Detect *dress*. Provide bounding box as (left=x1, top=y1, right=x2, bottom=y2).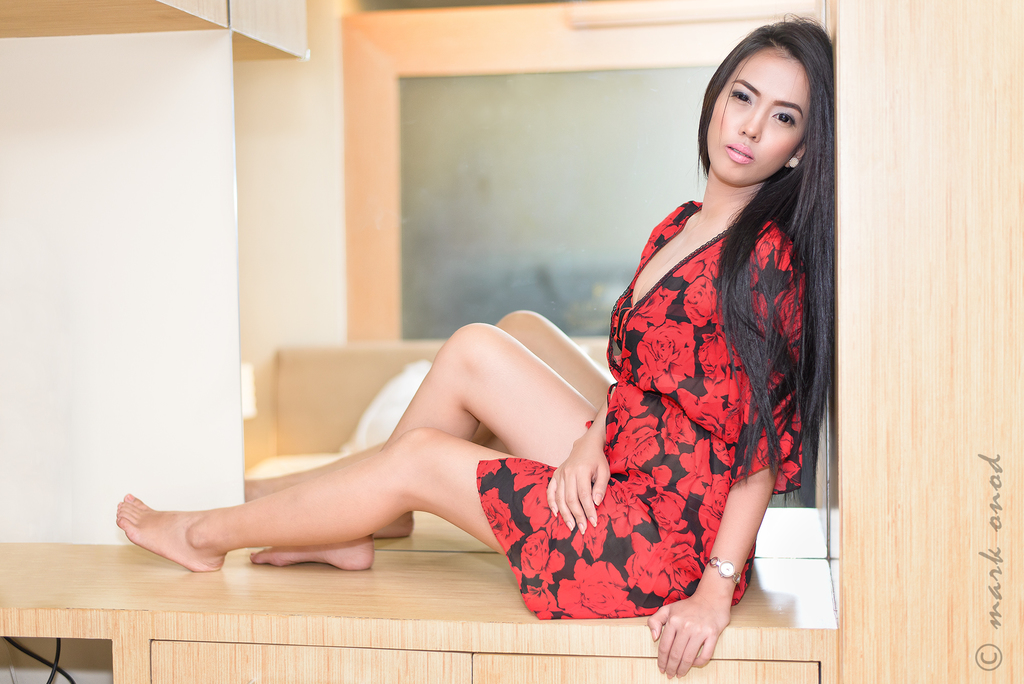
(left=447, top=159, right=811, bottom=577).
